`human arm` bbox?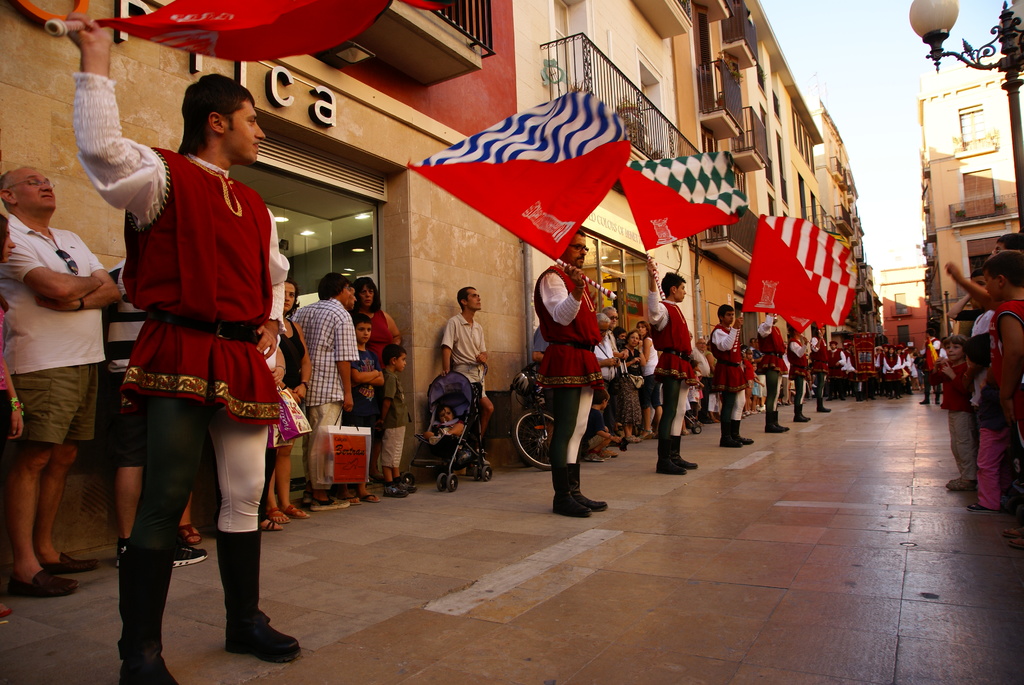
948,363,963,390
